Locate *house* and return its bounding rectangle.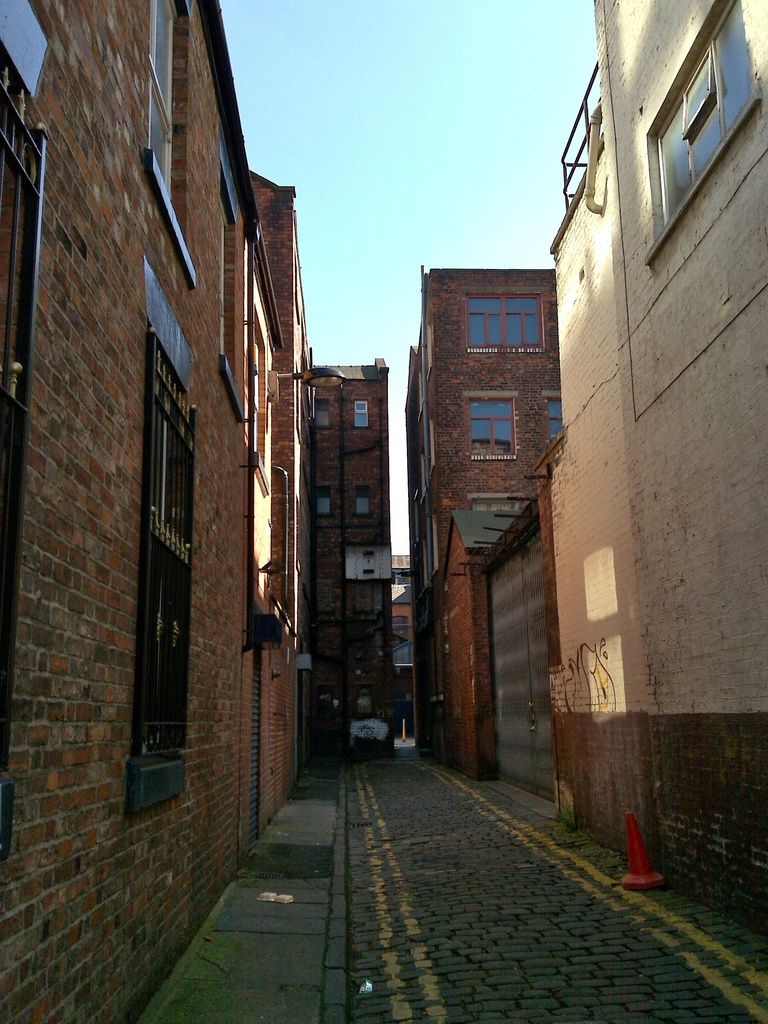
detection(558, 0, 767, 934).
